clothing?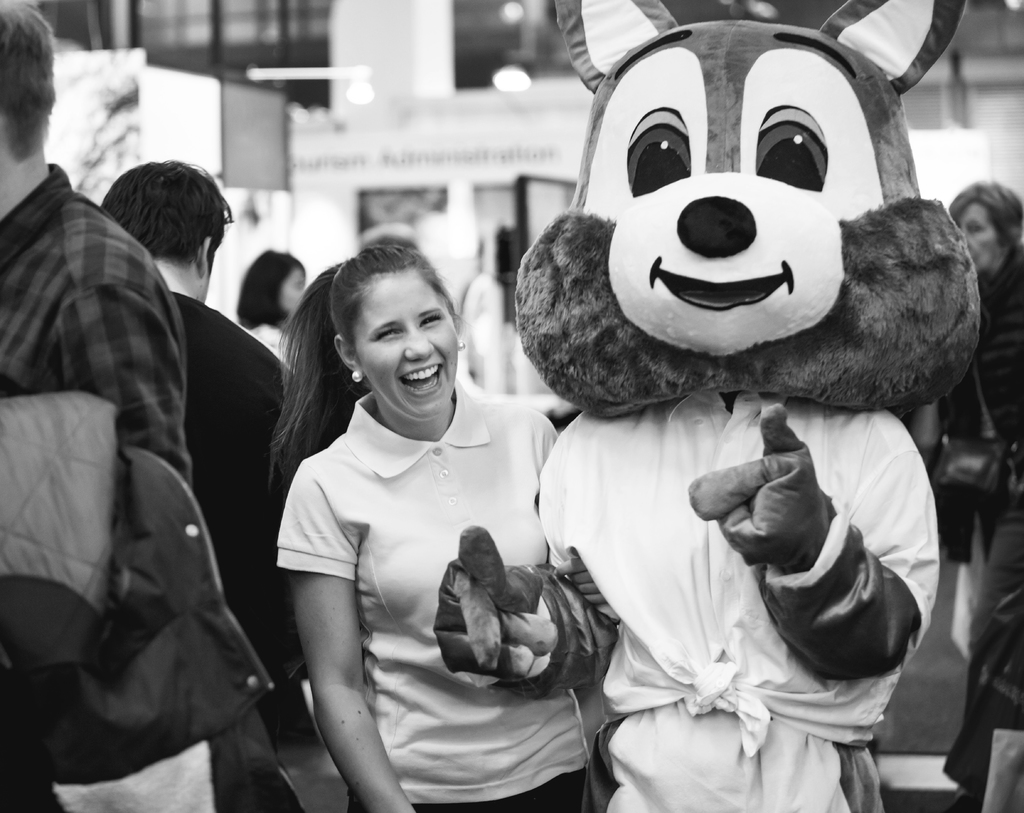
l=921, t=243, r=1023, b=812
